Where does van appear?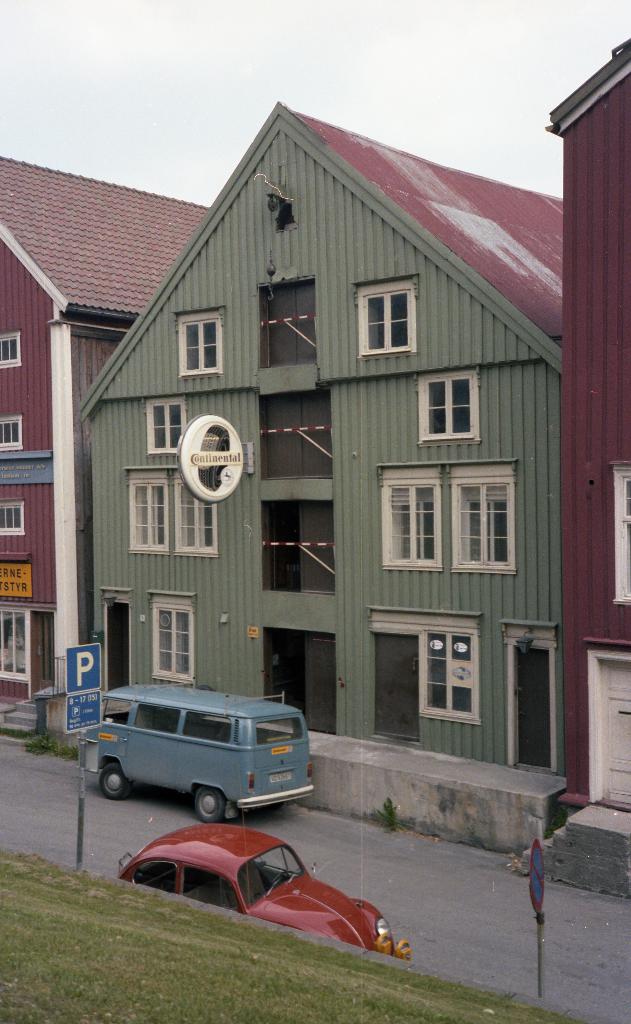
Appears at select_region(77, 678, 315, 826).
